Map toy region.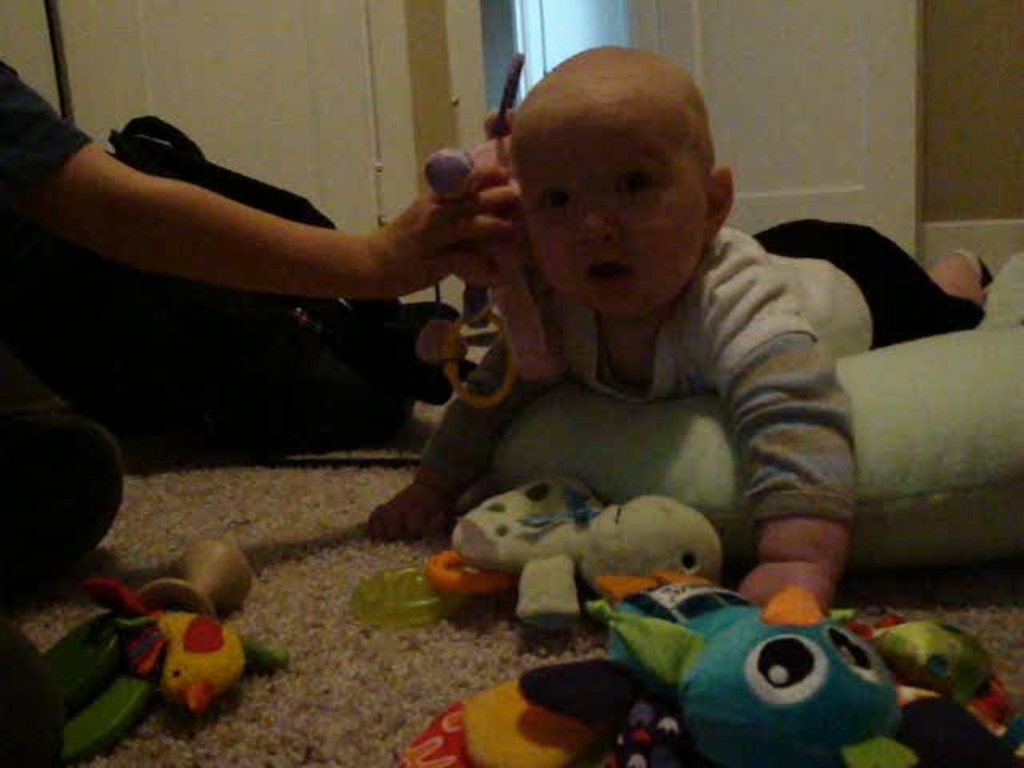
Mapped to <region>888, 691, 1022, 766</region>.
